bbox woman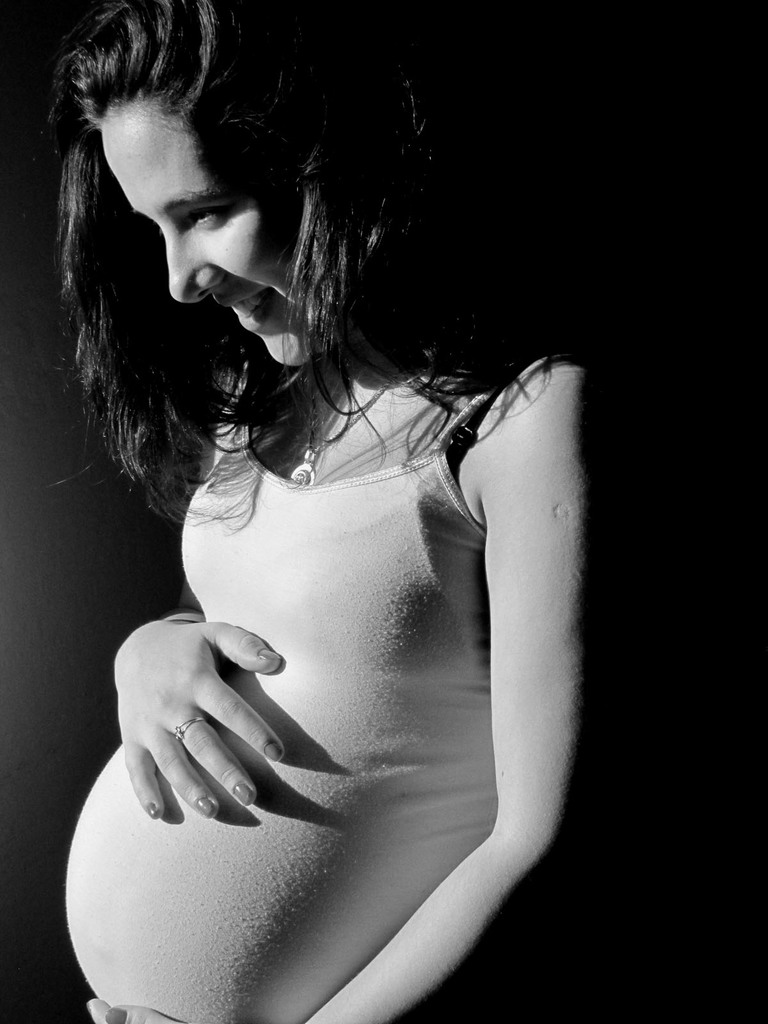
27,0,646,1023
